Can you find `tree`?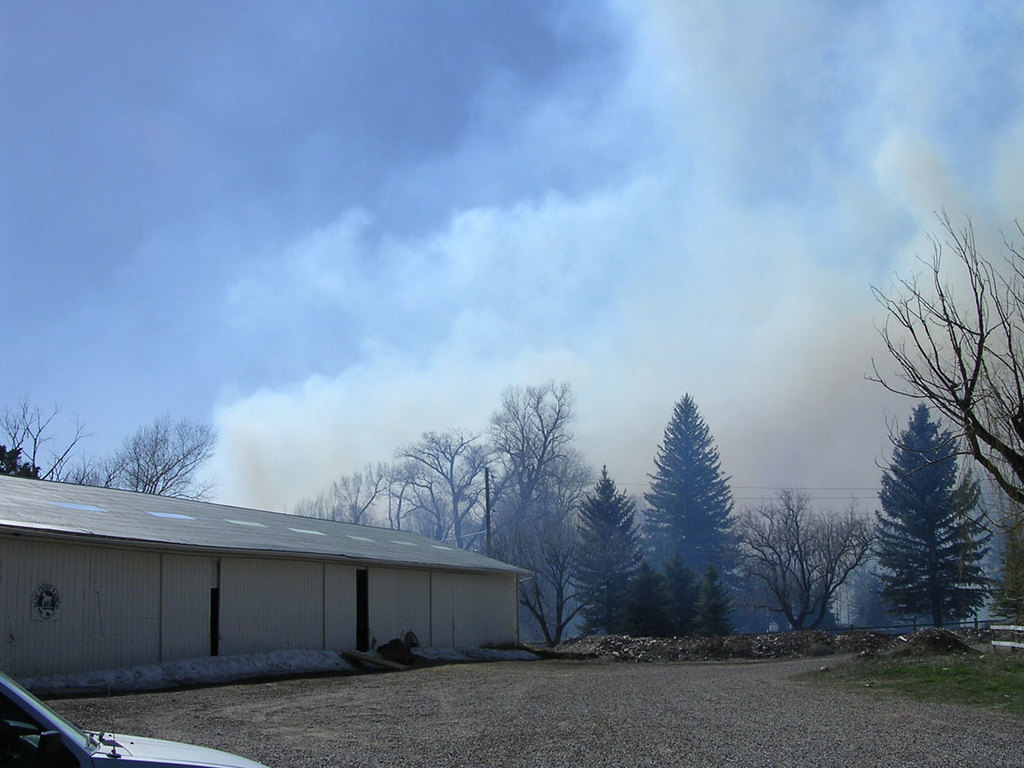
Yes, bounding box: 275, 368, 581, 644.
